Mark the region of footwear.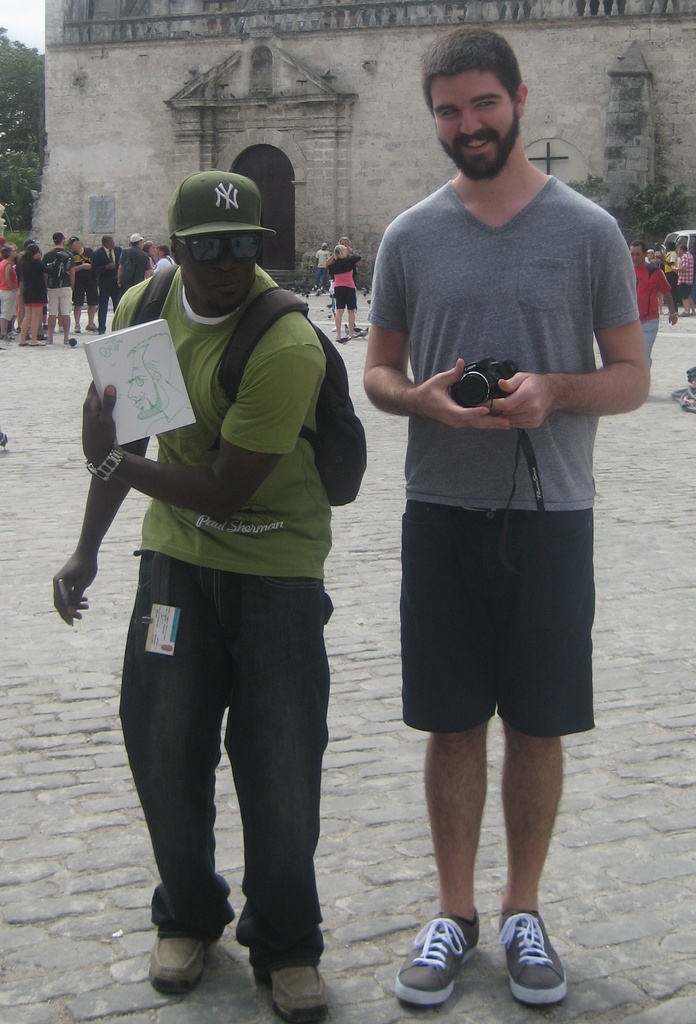
Region: <box>269,970,334,1021</box>.
